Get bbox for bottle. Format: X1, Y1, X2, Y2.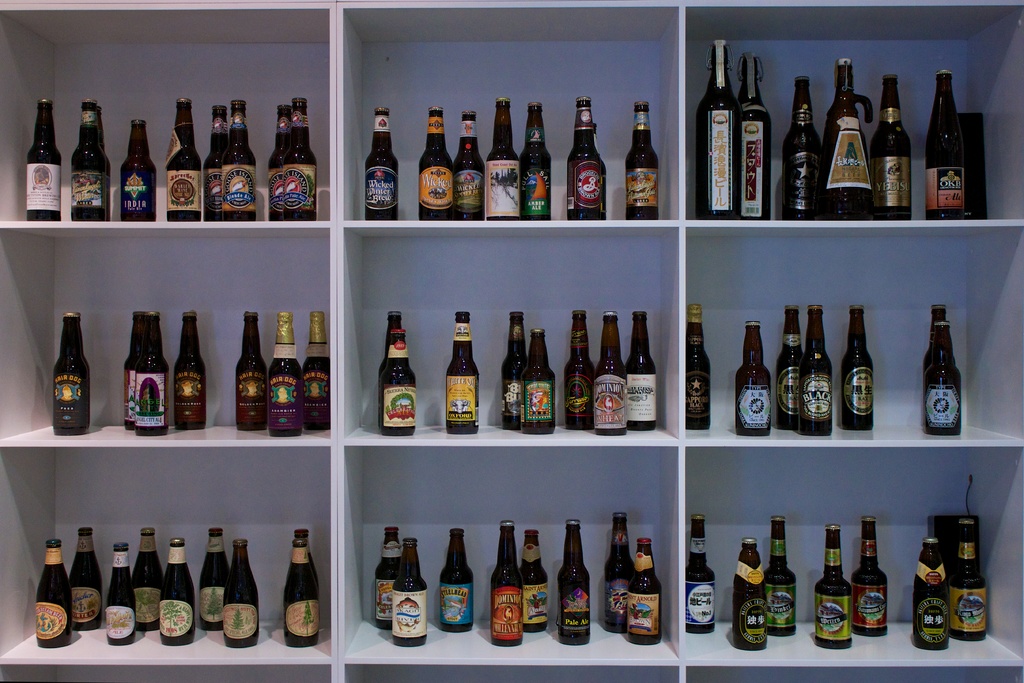
95, 103, 111, 220.
